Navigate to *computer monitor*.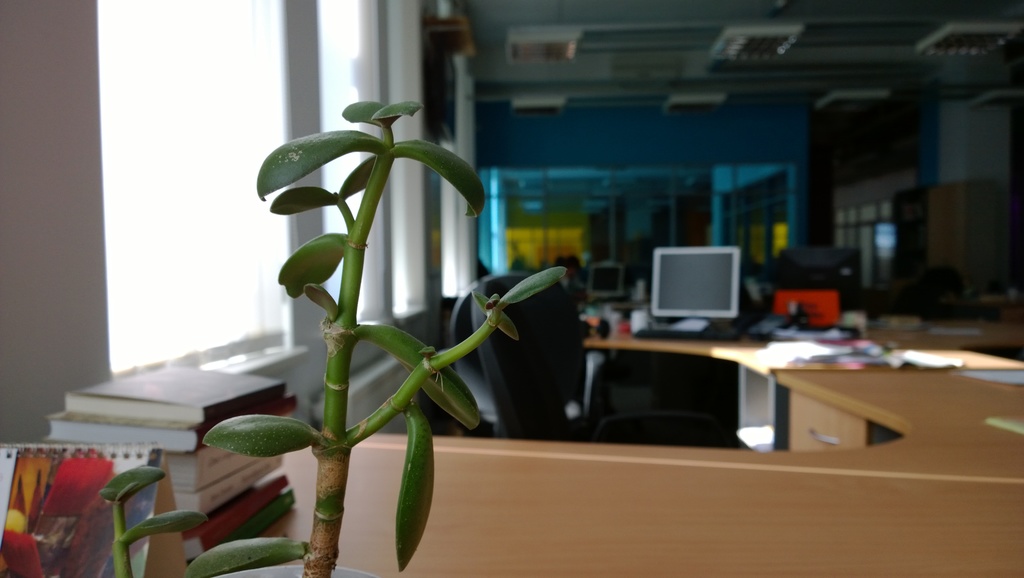
Navigation target: bbox=[642, 240, 753, 335].
